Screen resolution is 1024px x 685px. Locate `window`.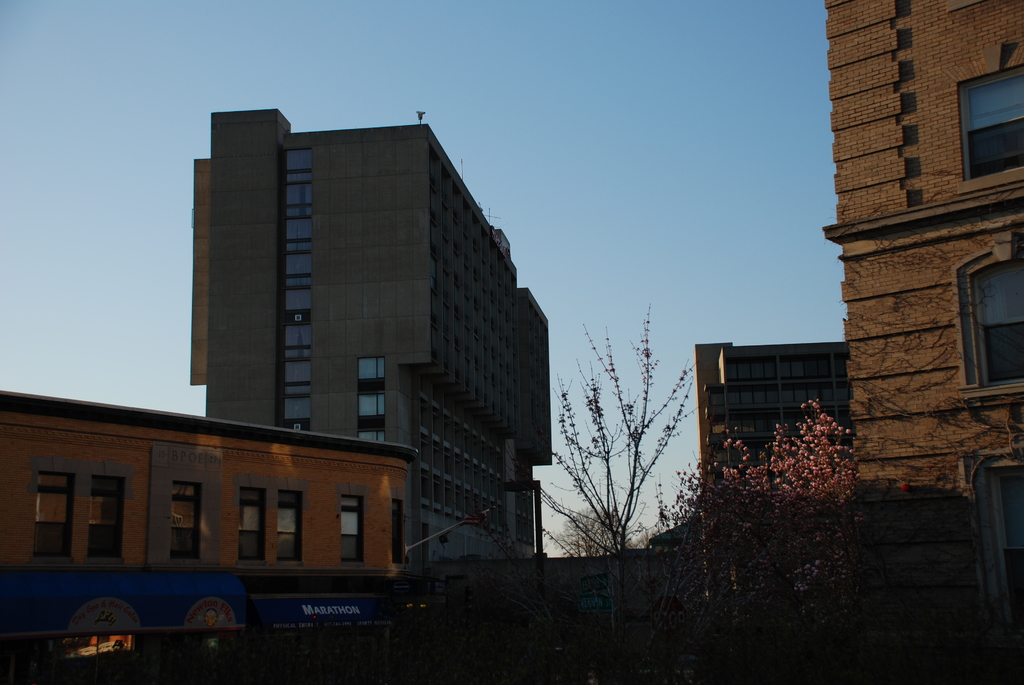
box=[342, 496, 365, 564].
